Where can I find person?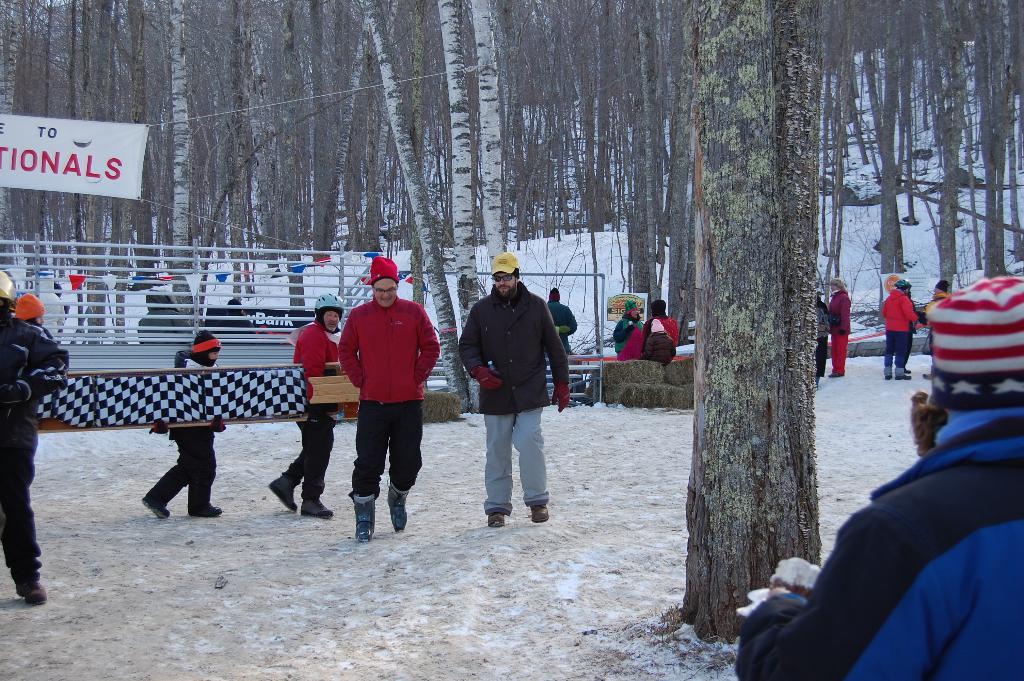
You can find it at (x1=460, y1=248, x2=572, y2=530).
